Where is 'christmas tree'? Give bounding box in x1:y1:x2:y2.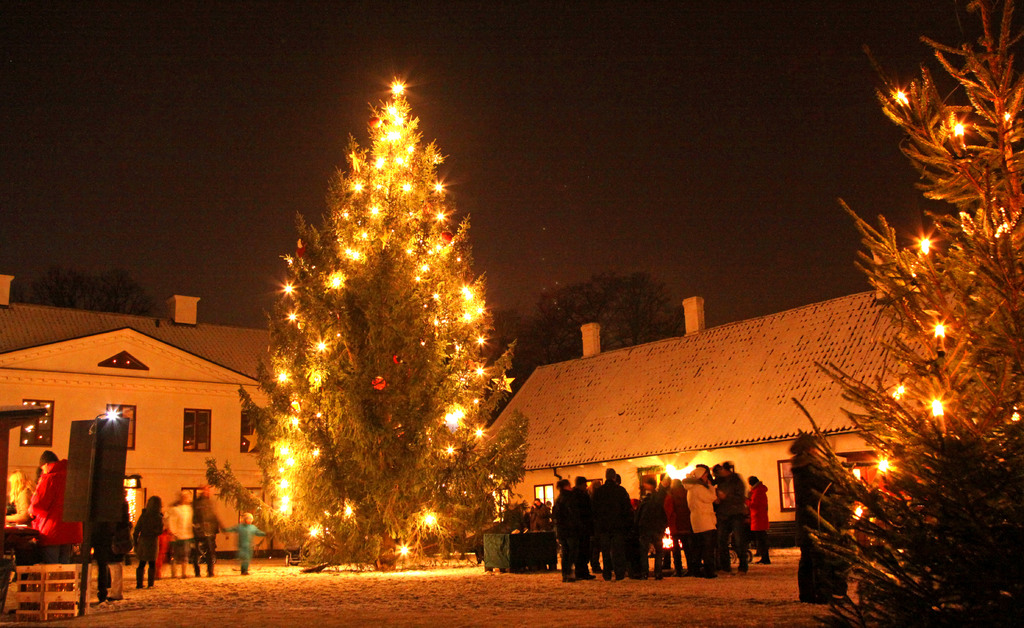
787:0:1023:627.
